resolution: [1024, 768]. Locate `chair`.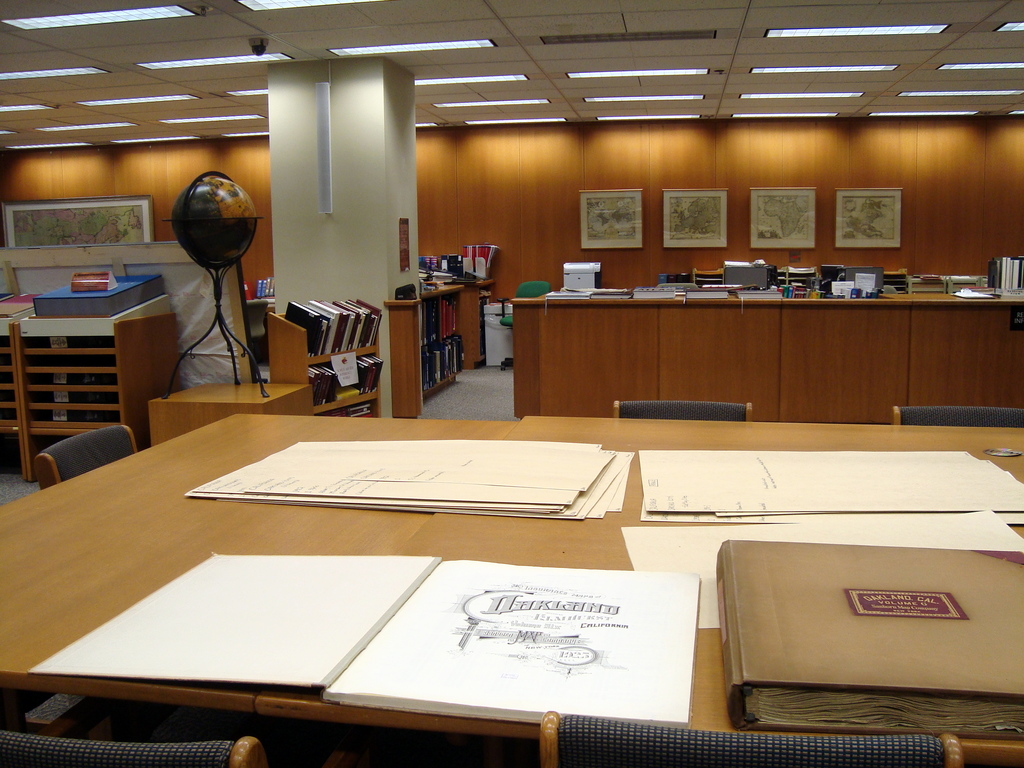
<bbox>895, 408, 1023, 428</bbox>.
